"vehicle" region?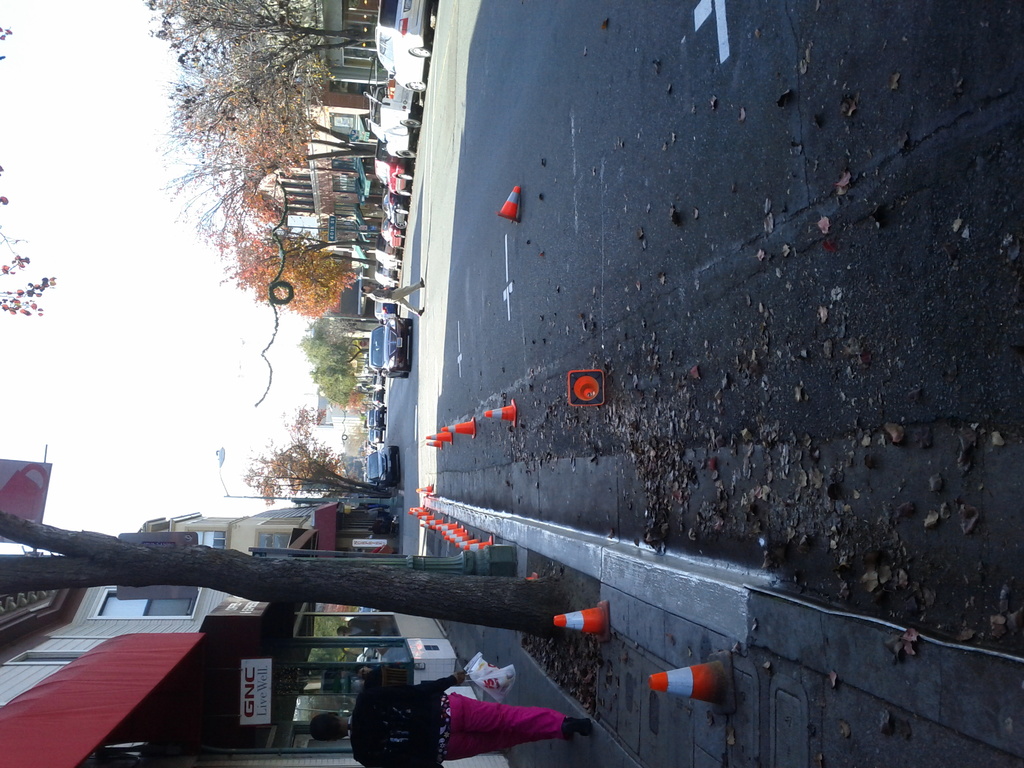
pyautogui.locateOnScreen(373, 67, 422, 163)
